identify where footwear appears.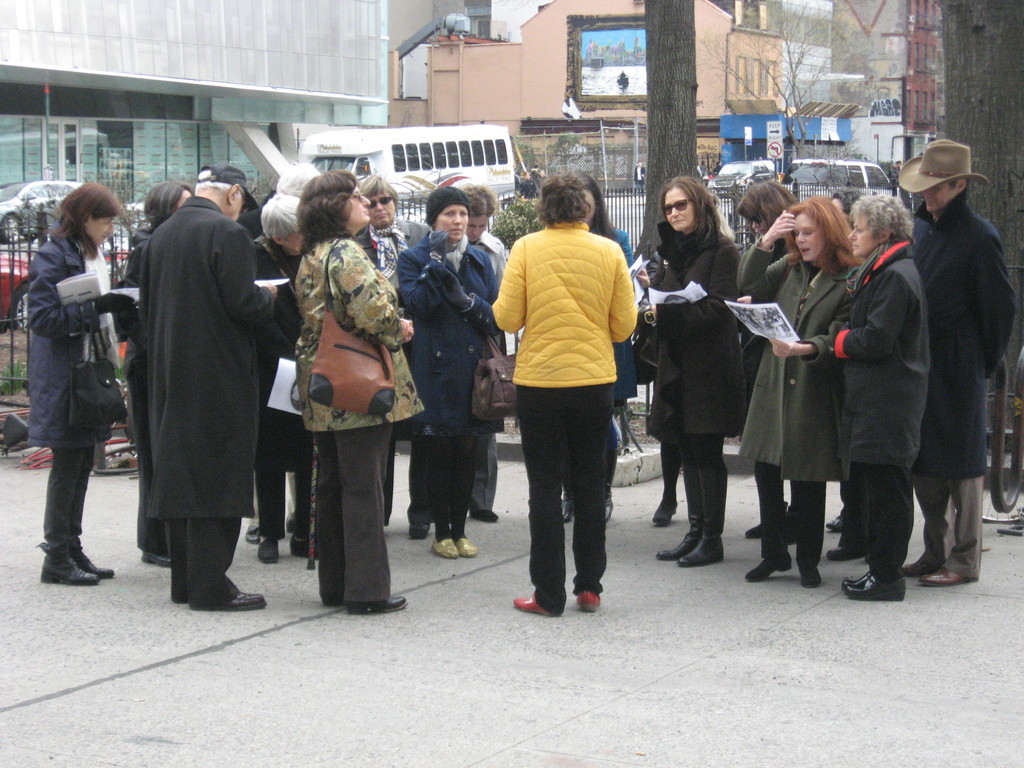
Appears at x1=748, y1=548, x2=795, y2=581.
